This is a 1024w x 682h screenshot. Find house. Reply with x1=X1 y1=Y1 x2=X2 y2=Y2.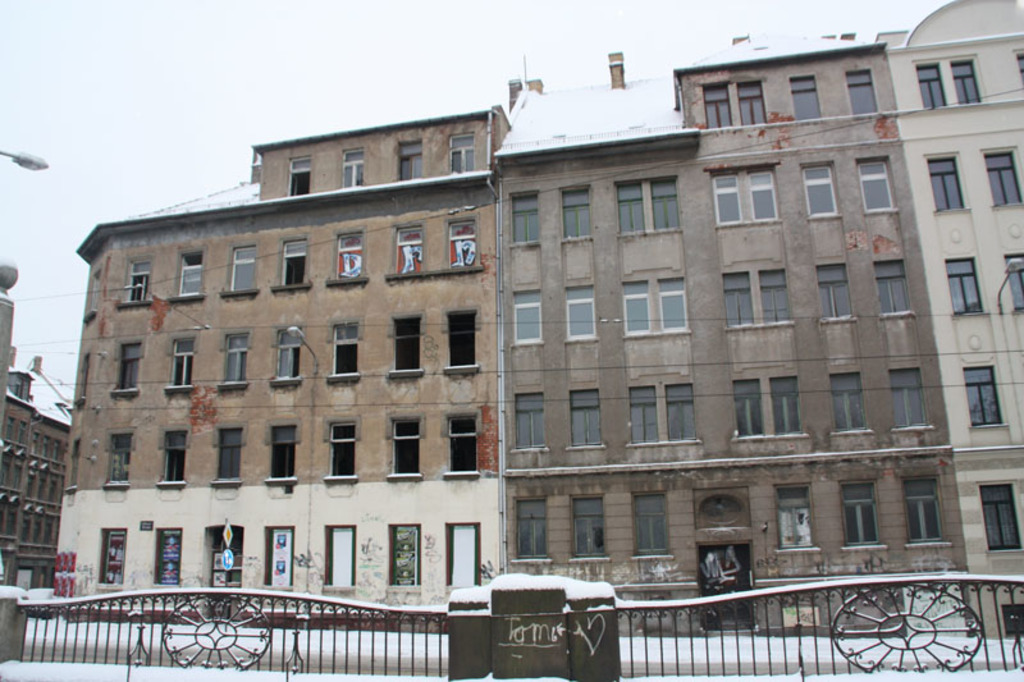
x1=874 y1=1 x2=1023 y2=642.
